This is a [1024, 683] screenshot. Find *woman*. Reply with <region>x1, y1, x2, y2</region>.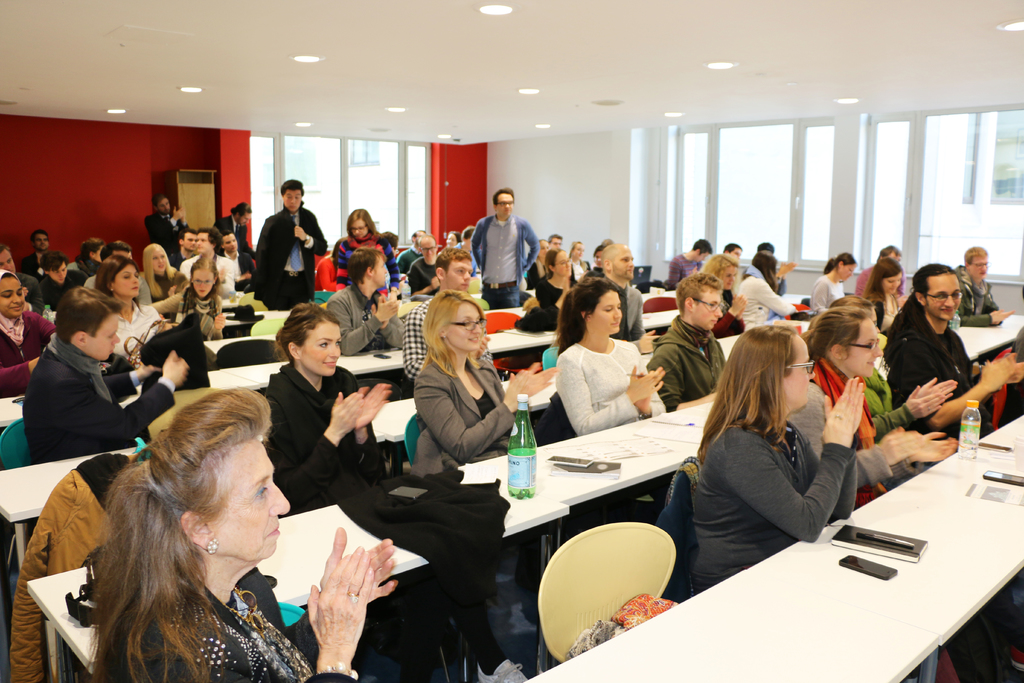
<region>555, 273, 666, 420</region>.
